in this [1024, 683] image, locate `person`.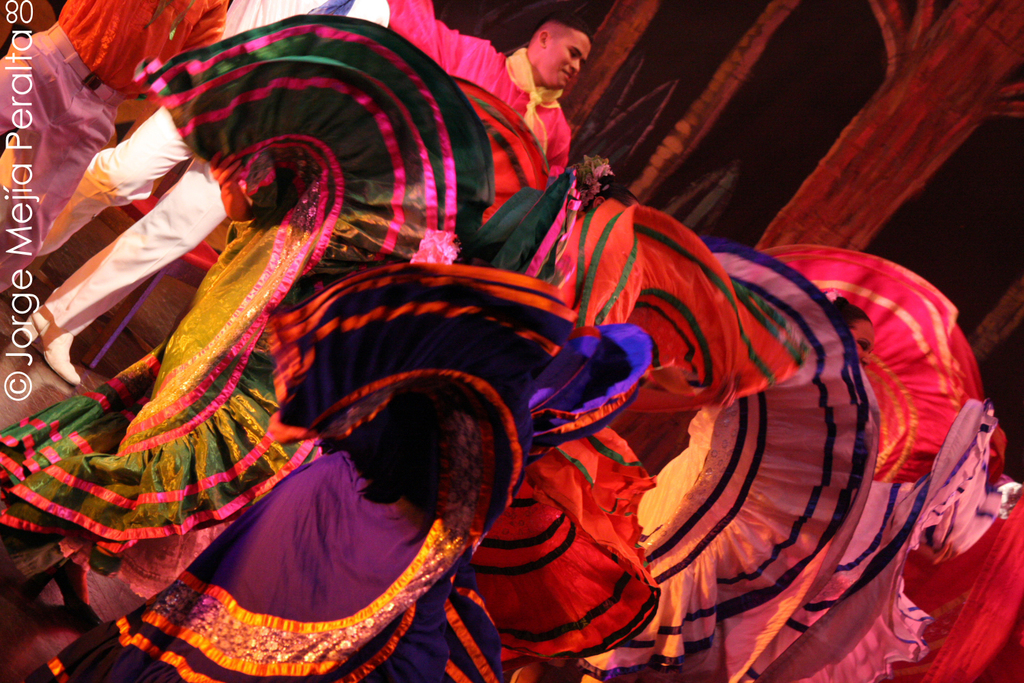
Bounding box: 382/3/571/177.
